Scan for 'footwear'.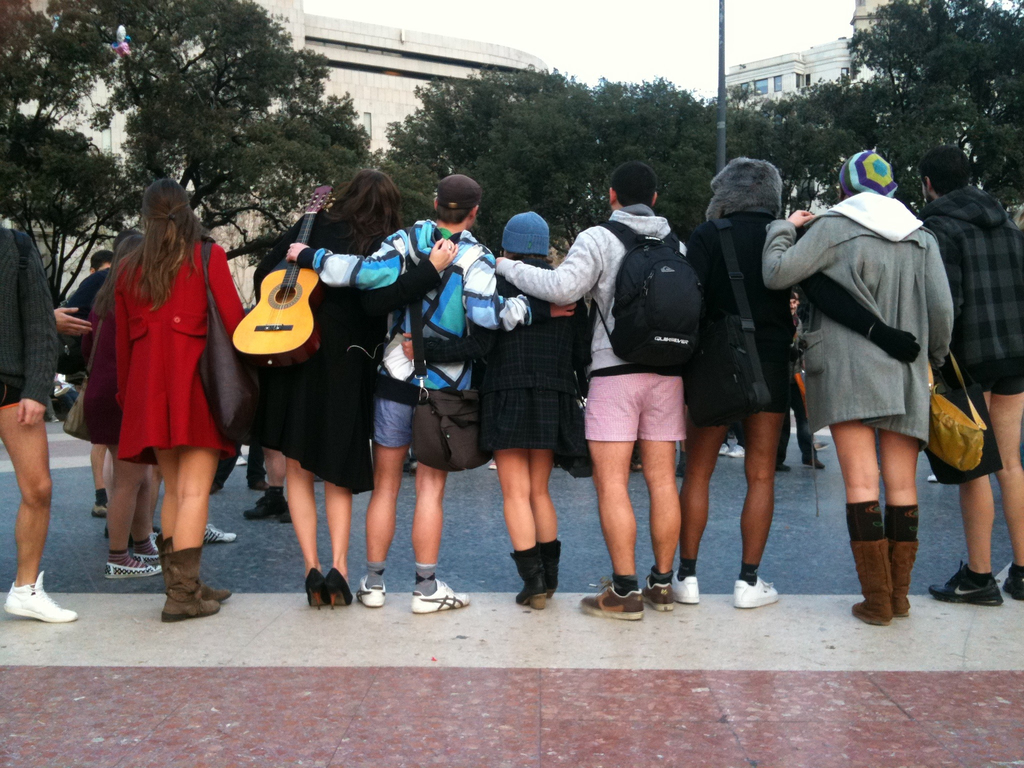
Scan result: BBox(669, 572, 700, 605).
